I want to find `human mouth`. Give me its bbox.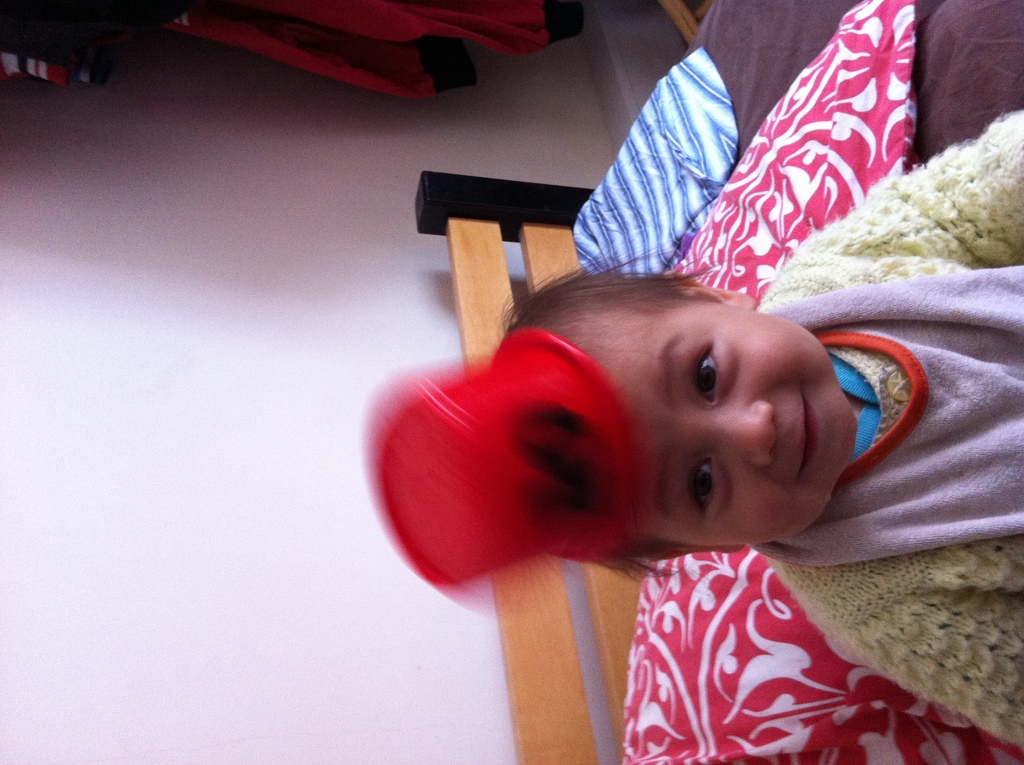
locate(797, 388, 817, 474).
